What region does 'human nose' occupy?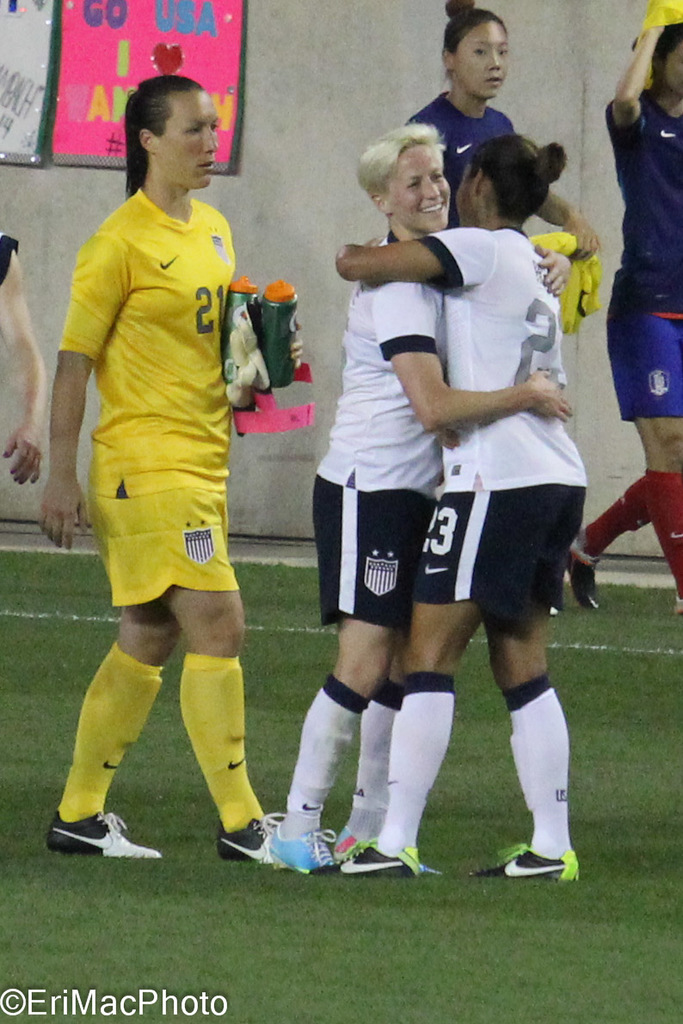
BBox(199, 132, 216, 161).
